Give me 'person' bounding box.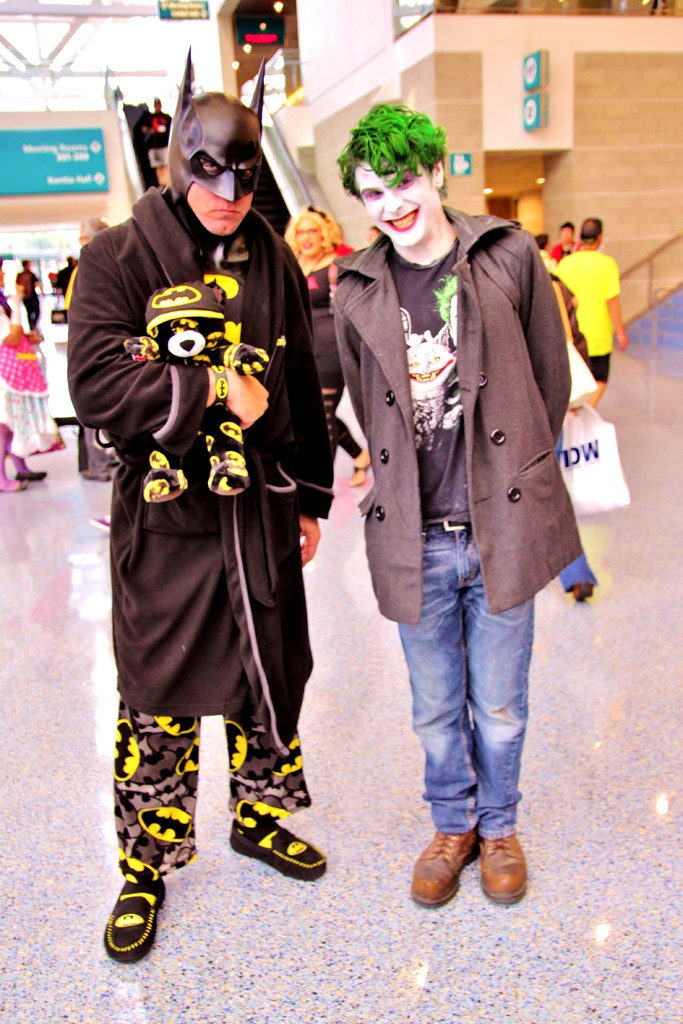
<region>141, 95, 173, 181</region>.
